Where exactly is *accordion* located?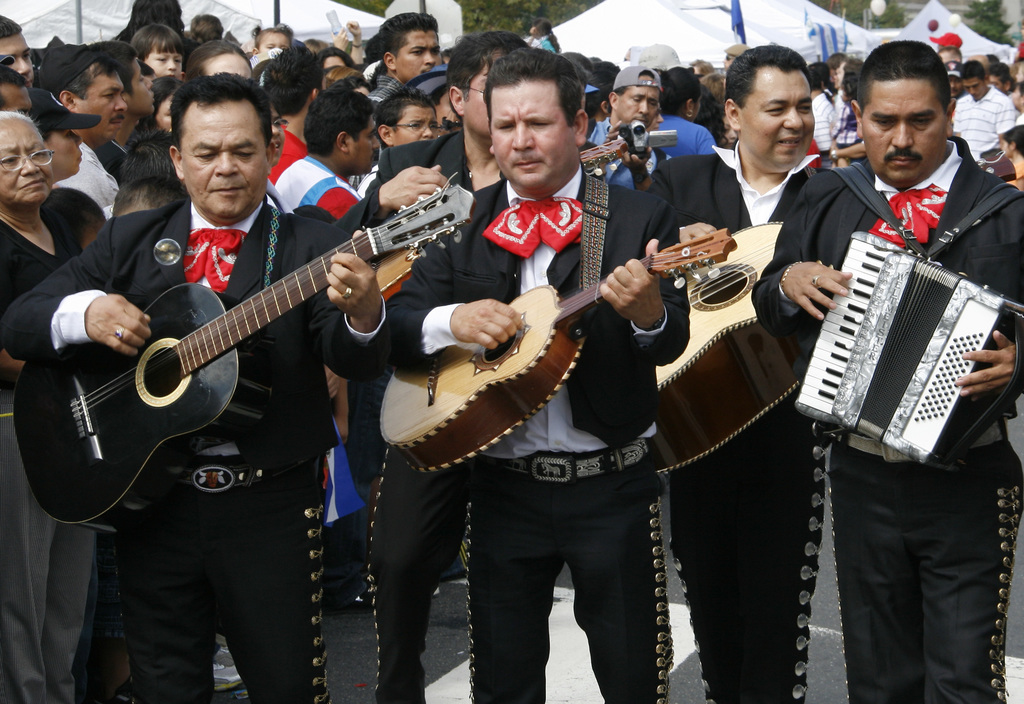
Its bounding box is x1=791, y1=156, x2=1023, y2=465.
